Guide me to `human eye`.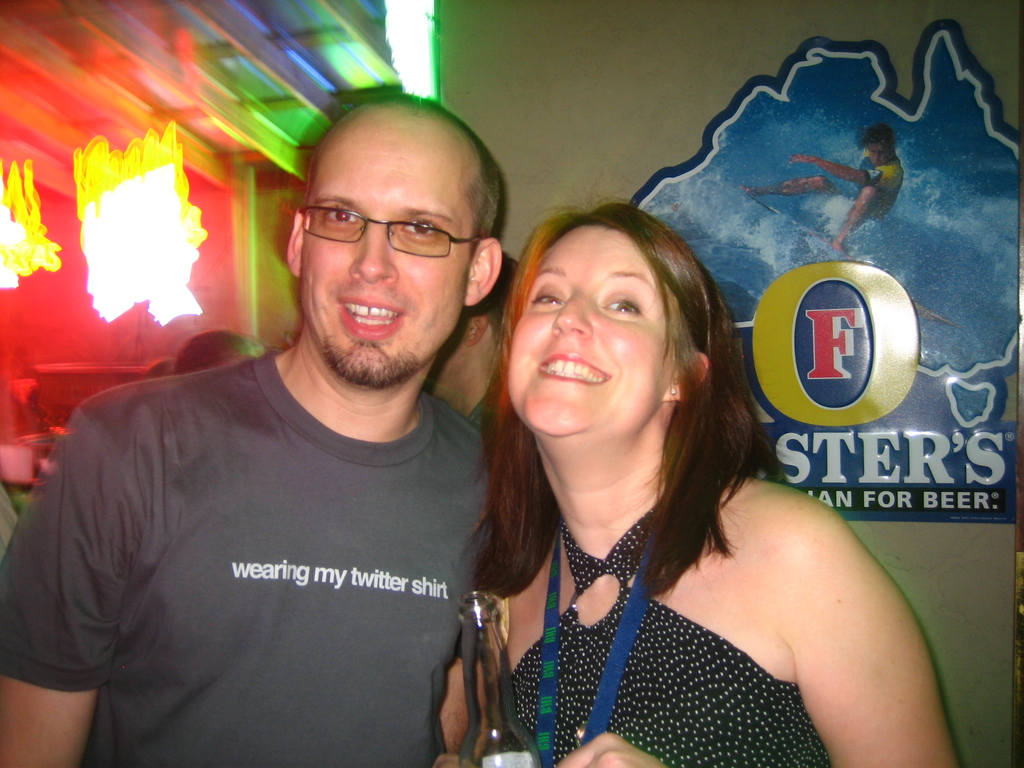
Guidance: locate(599, 291, 643, 315).
